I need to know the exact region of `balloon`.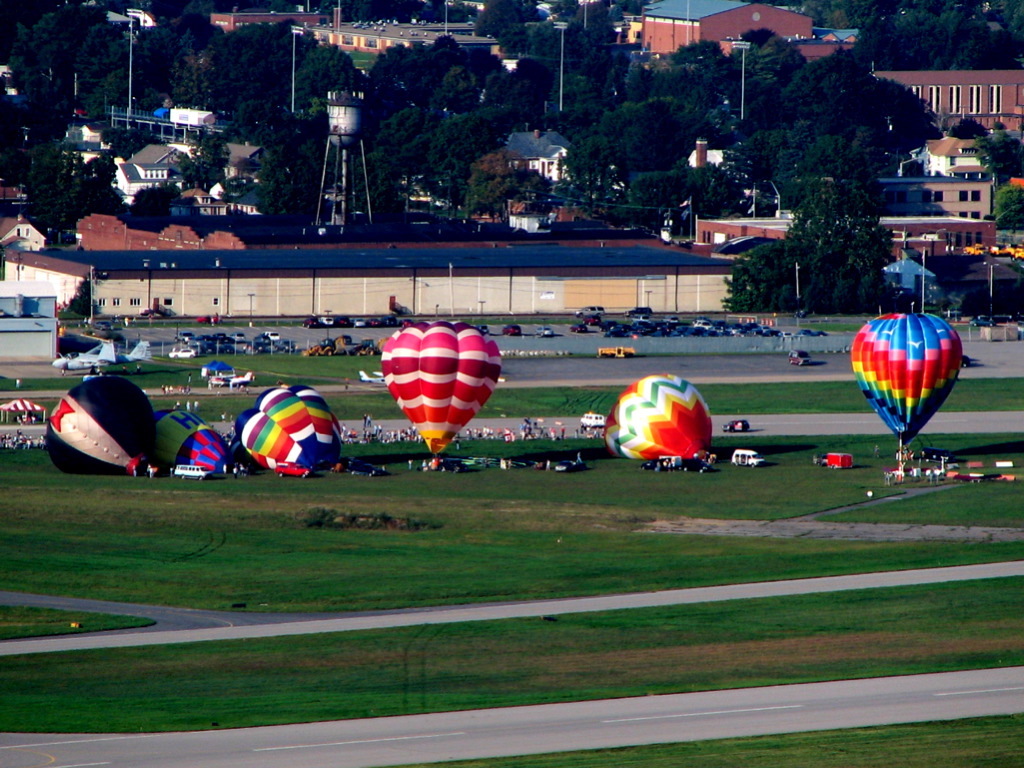
Region: BBox(379, 324, 499, 453).
